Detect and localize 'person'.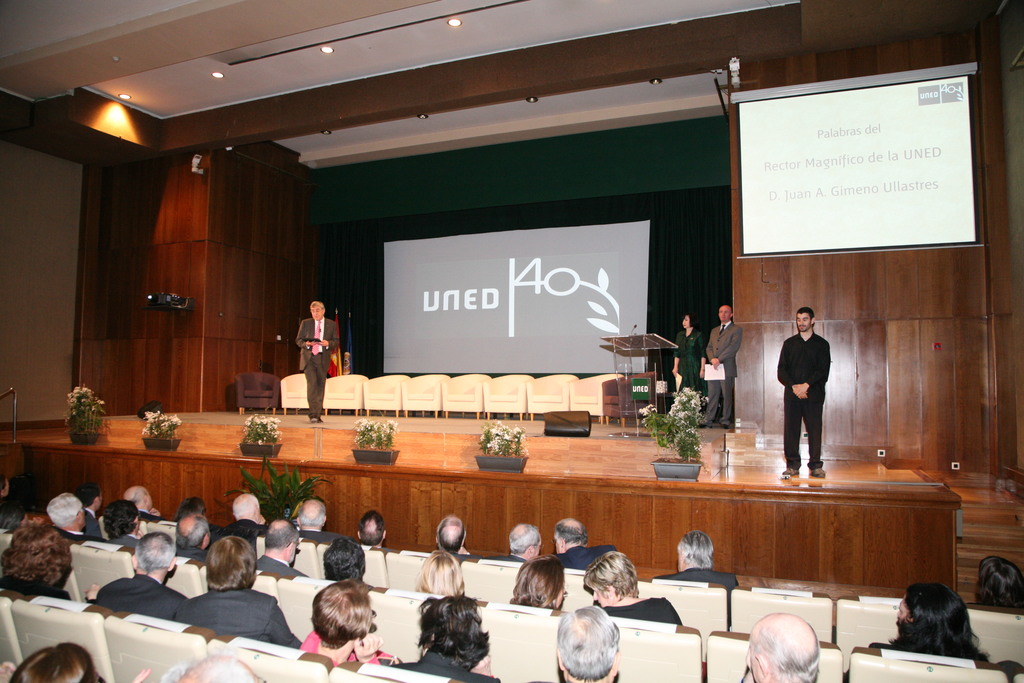
Localized at [500, 557, 568, 616].
